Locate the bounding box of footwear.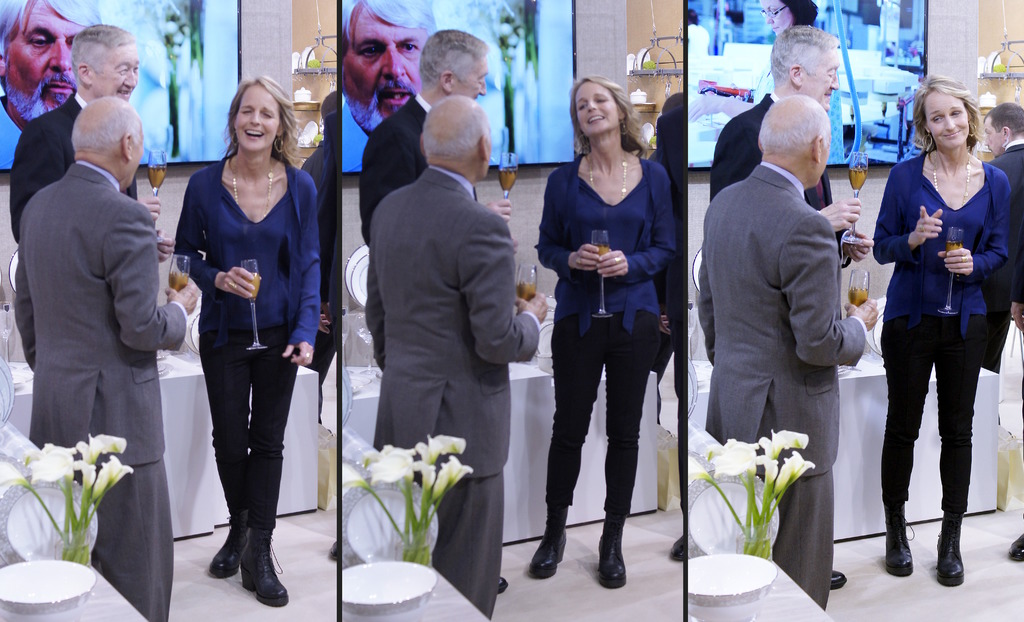
Bounding box: box(671, 534, 687, 562).
